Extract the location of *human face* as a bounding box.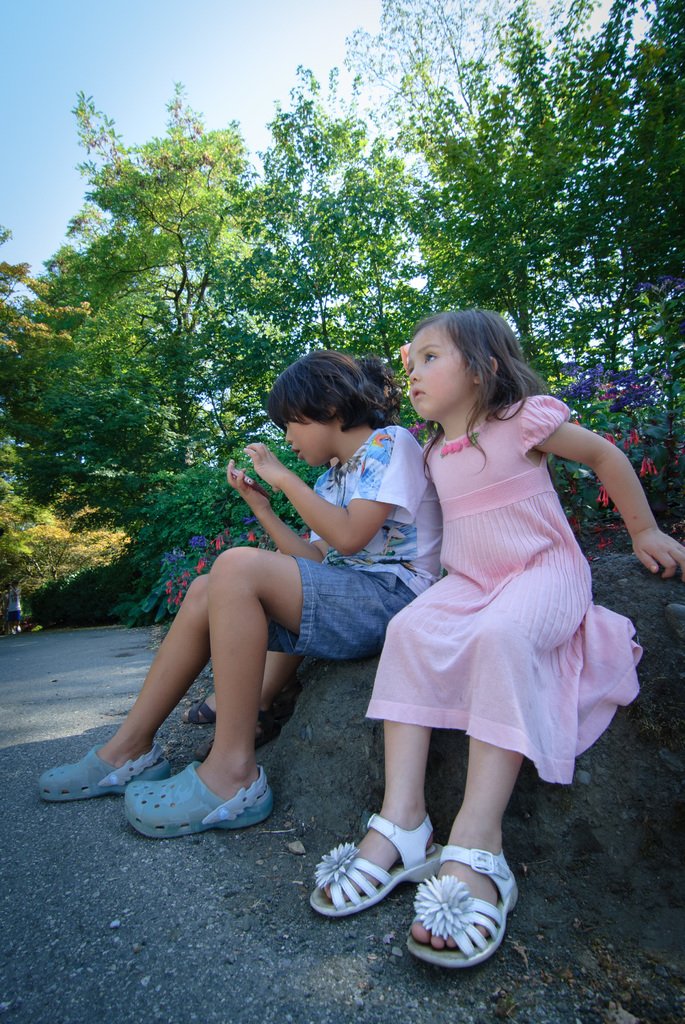
(x1=285, y1=416, x2=334, y2=465).
